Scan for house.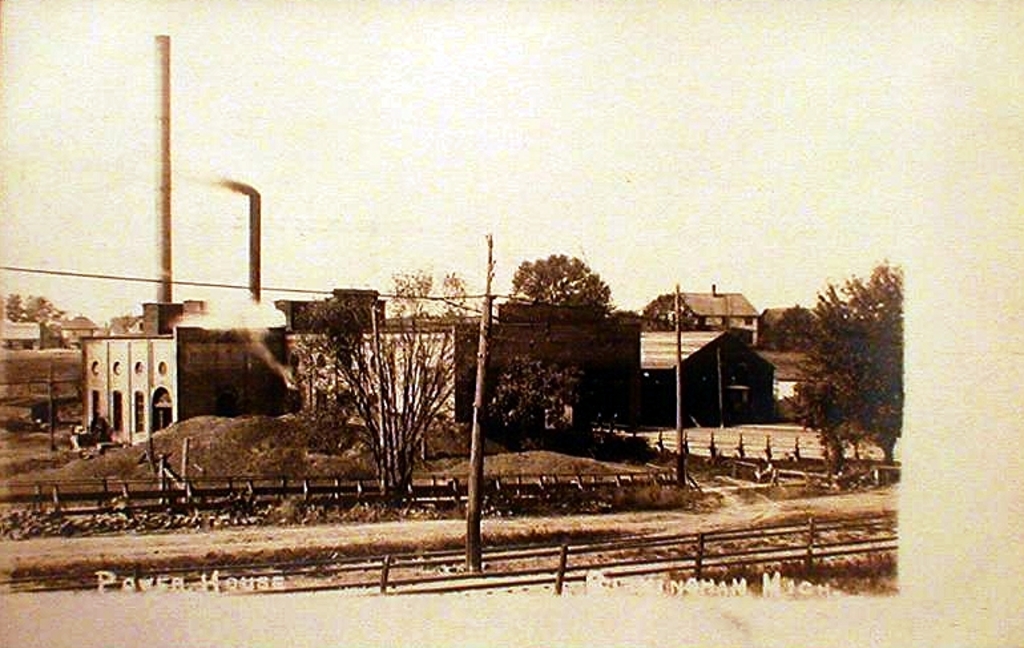
Scan result: <bbox>638, 318, 781, 436</bbox>.
